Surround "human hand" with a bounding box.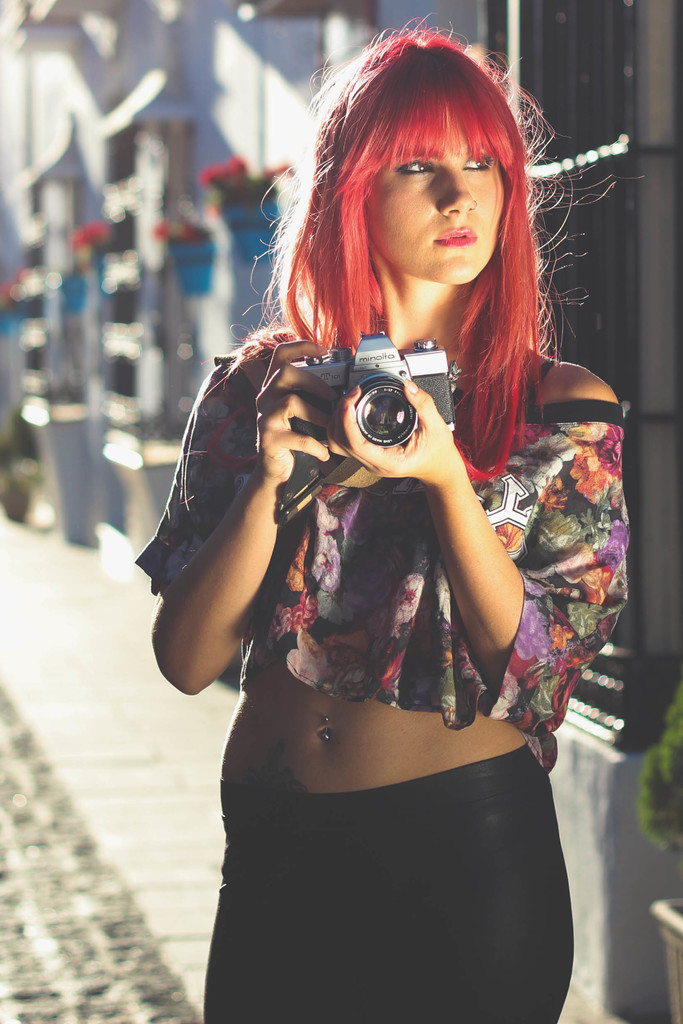
{"x1": 334, "y1": 372, "x2": 461, "y2": 480}.
